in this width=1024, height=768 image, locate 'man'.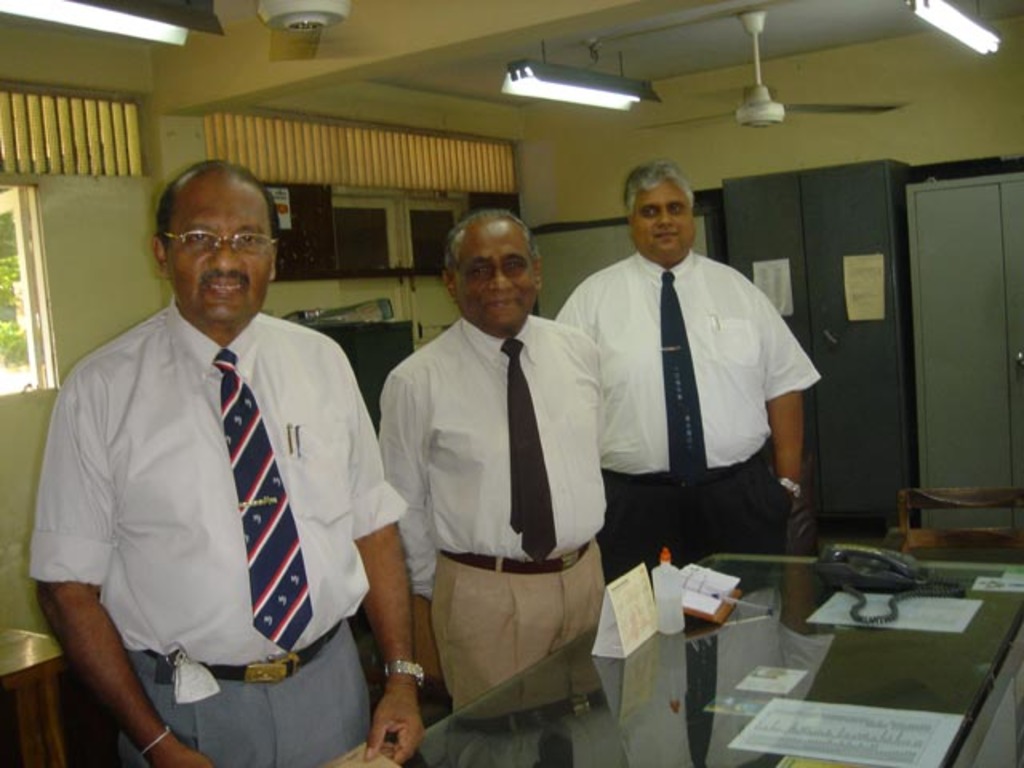
Bounding box: bbox(30, 158, 434, 766).
